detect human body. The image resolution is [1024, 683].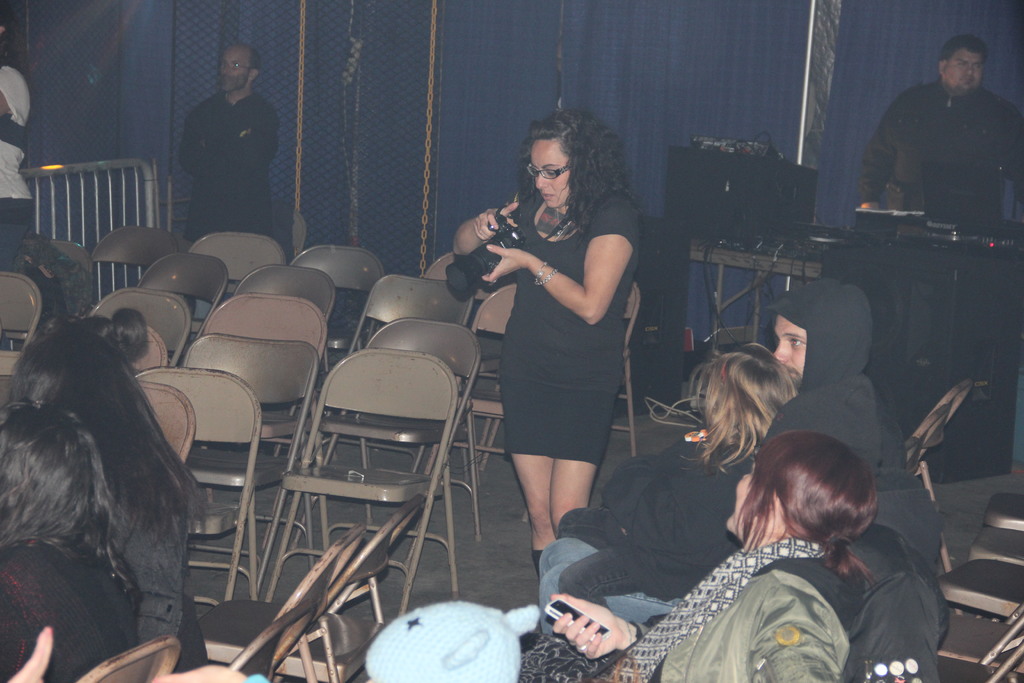
550,547,858,682.
